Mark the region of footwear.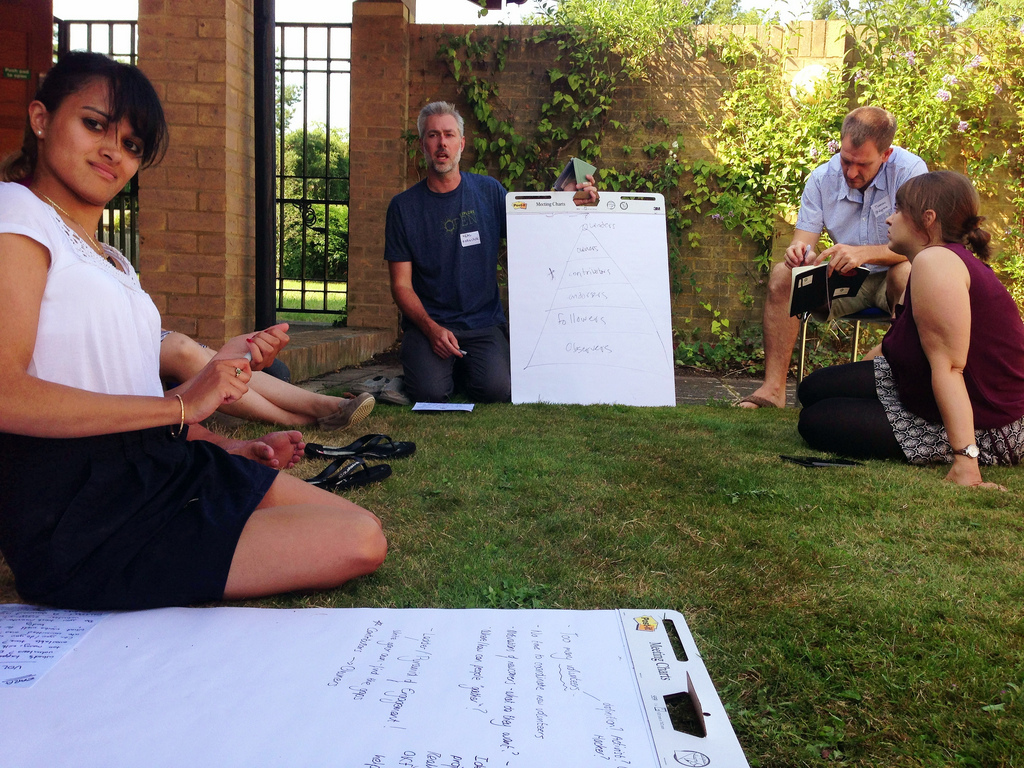
Region: <bbox>316, 392, 373, 432</bbox>.
